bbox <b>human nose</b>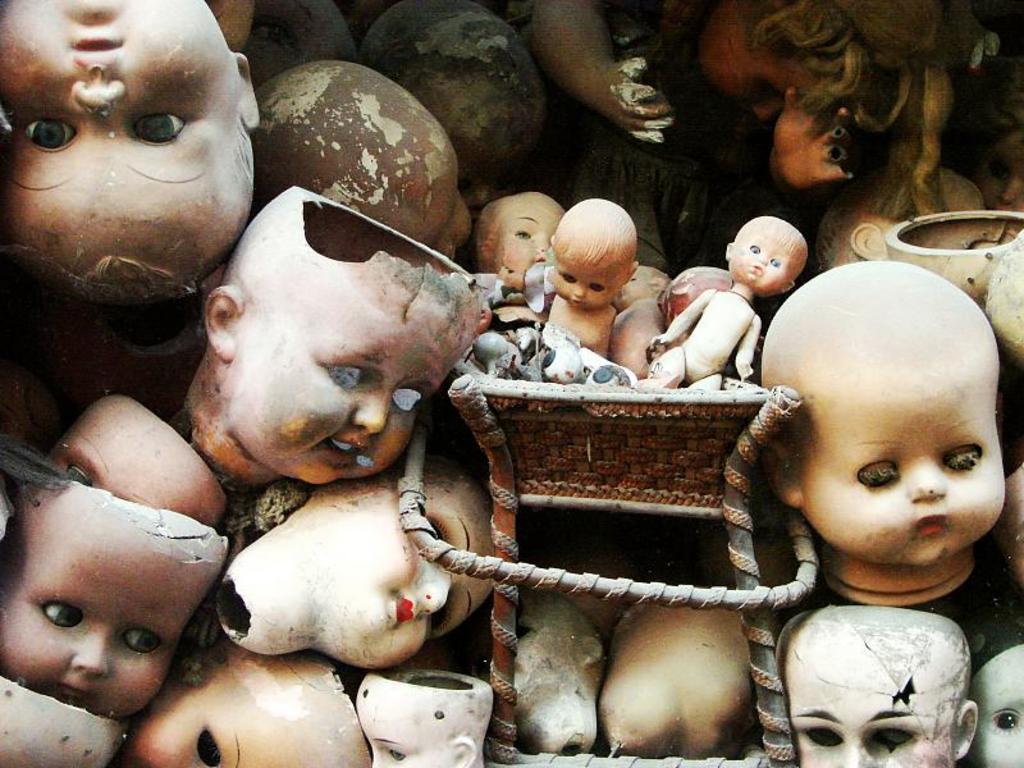
<region>535, 238, 556, 253</region>
